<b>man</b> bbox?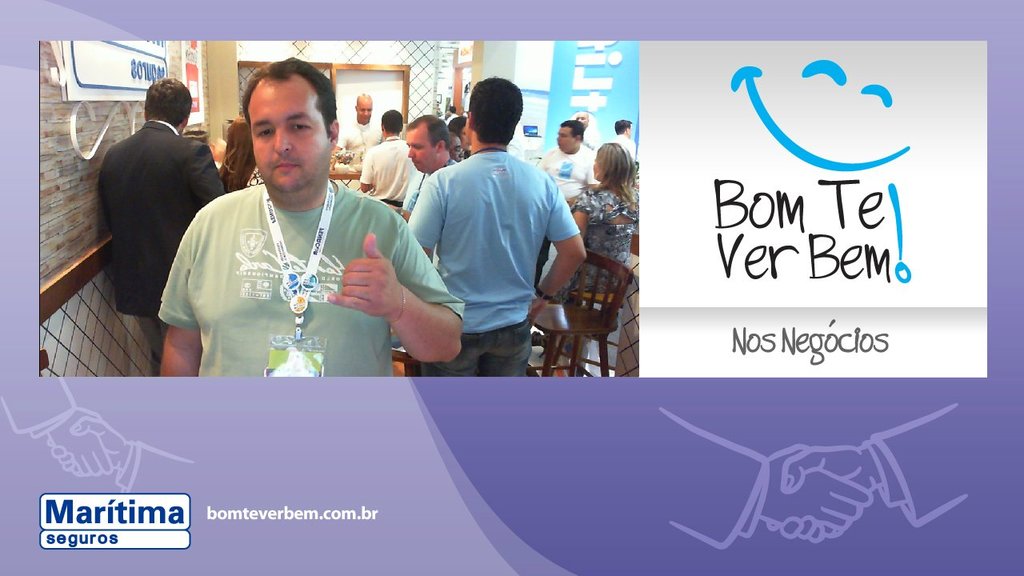
<box>349,104,415,209</box>
